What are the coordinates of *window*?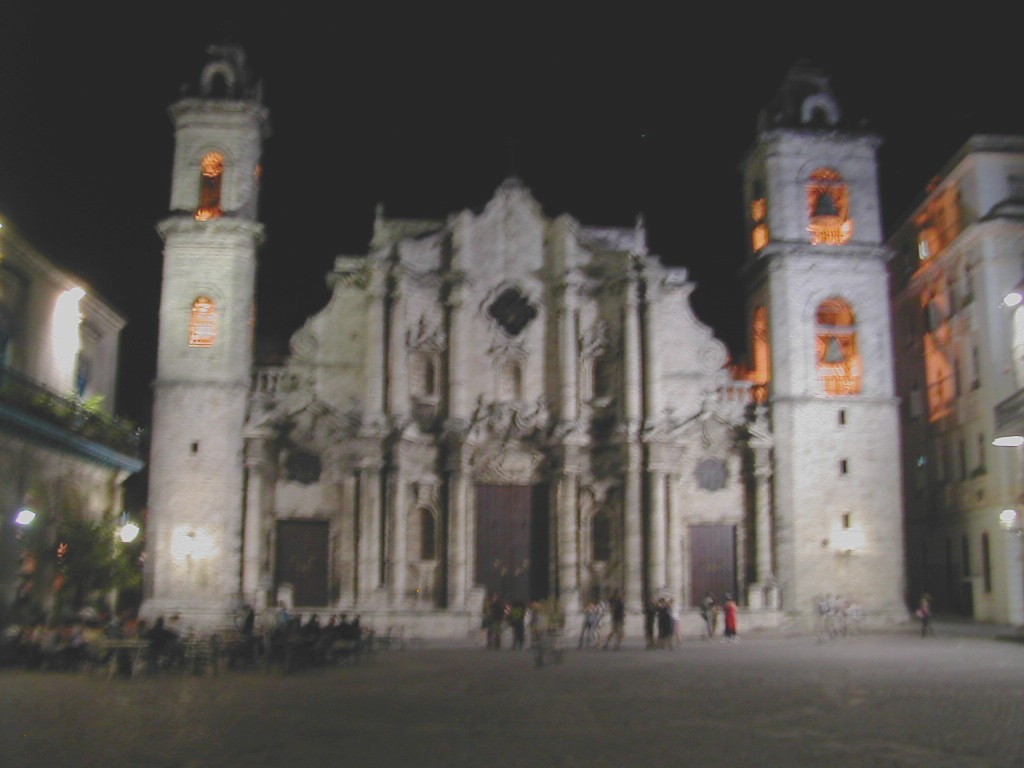
bbox=[580, 316, 622, 410].
